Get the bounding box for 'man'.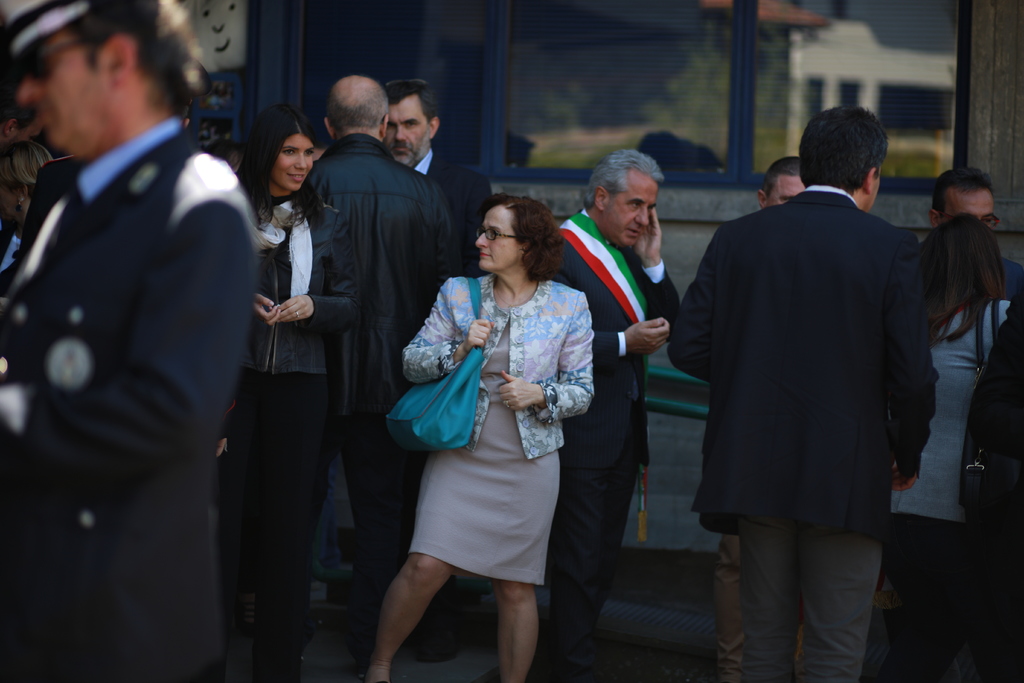
detection(0, 1, 273, 680).
